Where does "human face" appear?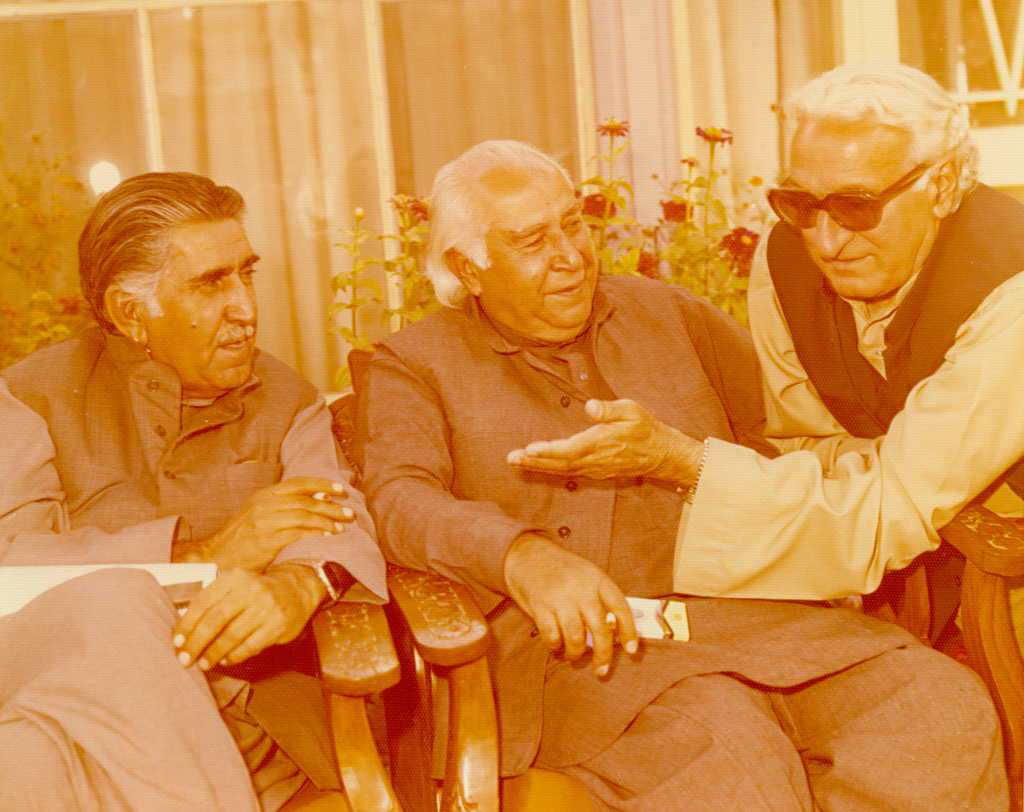
Appears at {"x1": 471, "y1": 159, "x2": 595, "y2": 338}.
